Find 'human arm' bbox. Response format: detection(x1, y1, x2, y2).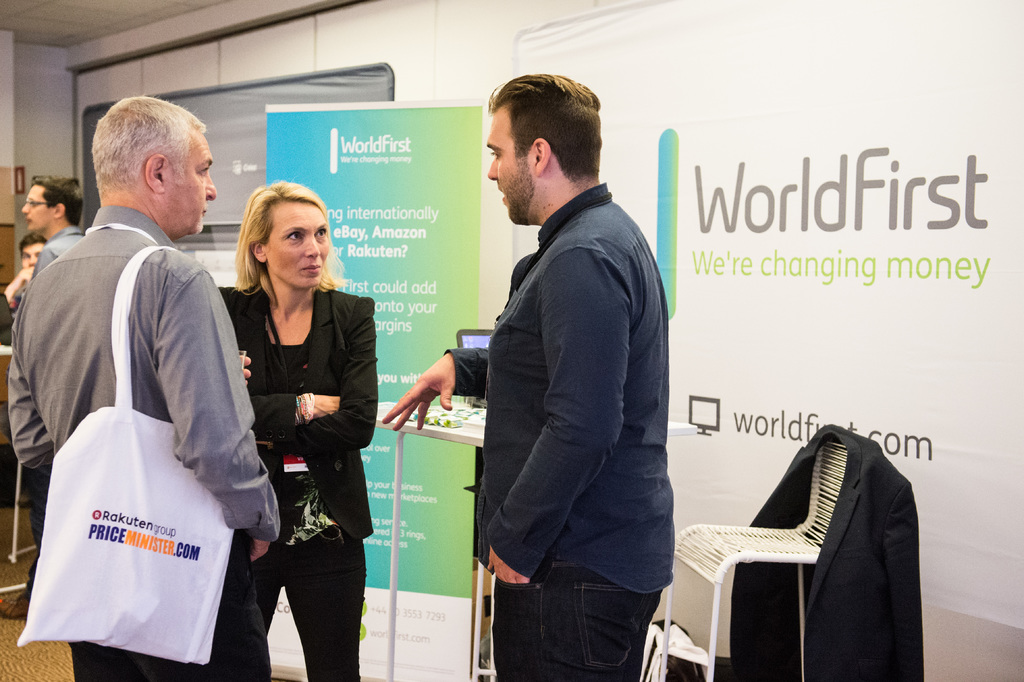
detection(484, 250, 627, 588).
